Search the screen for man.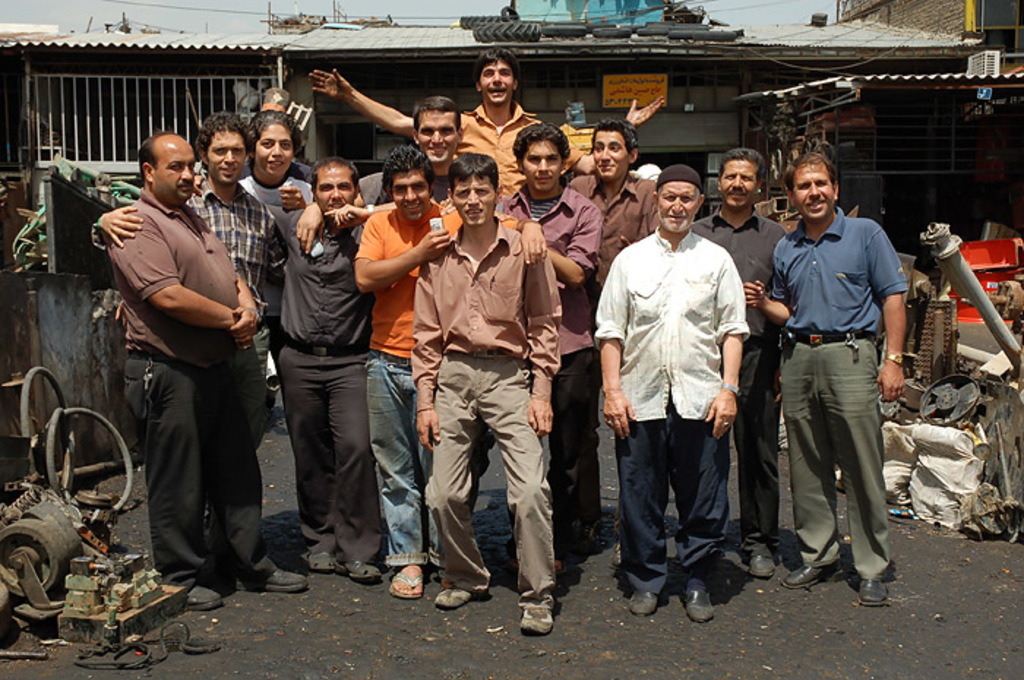
Found at <box>497,124,603,592</box>.
